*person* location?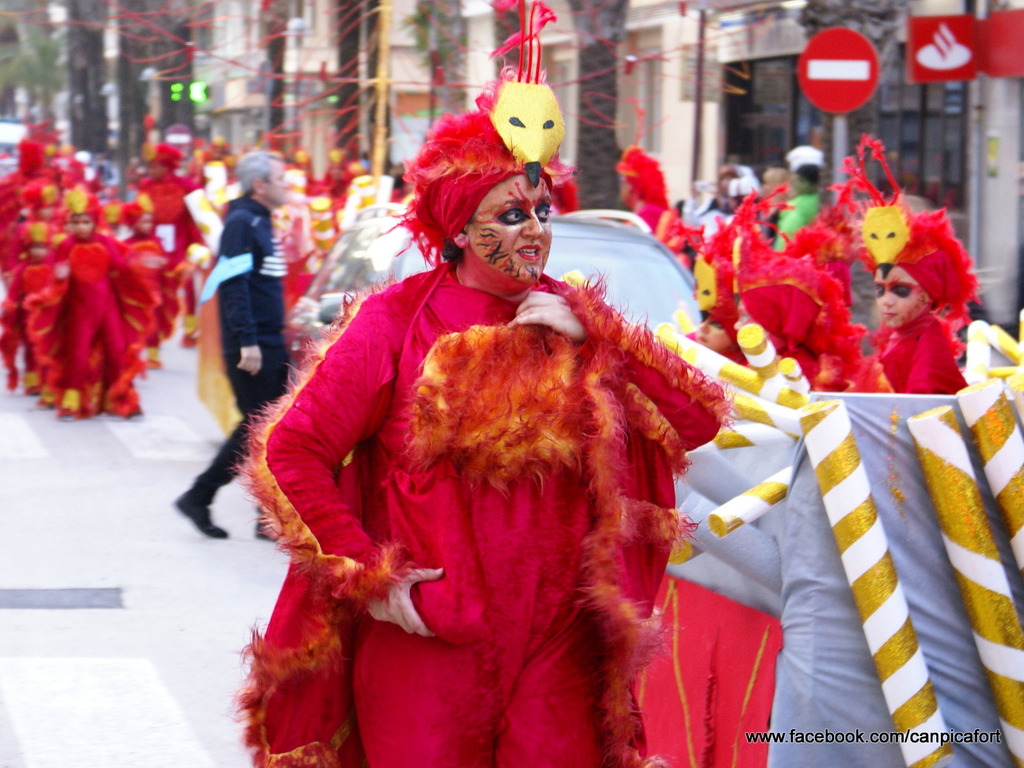
bbox=(755, 161, 781, 240)
